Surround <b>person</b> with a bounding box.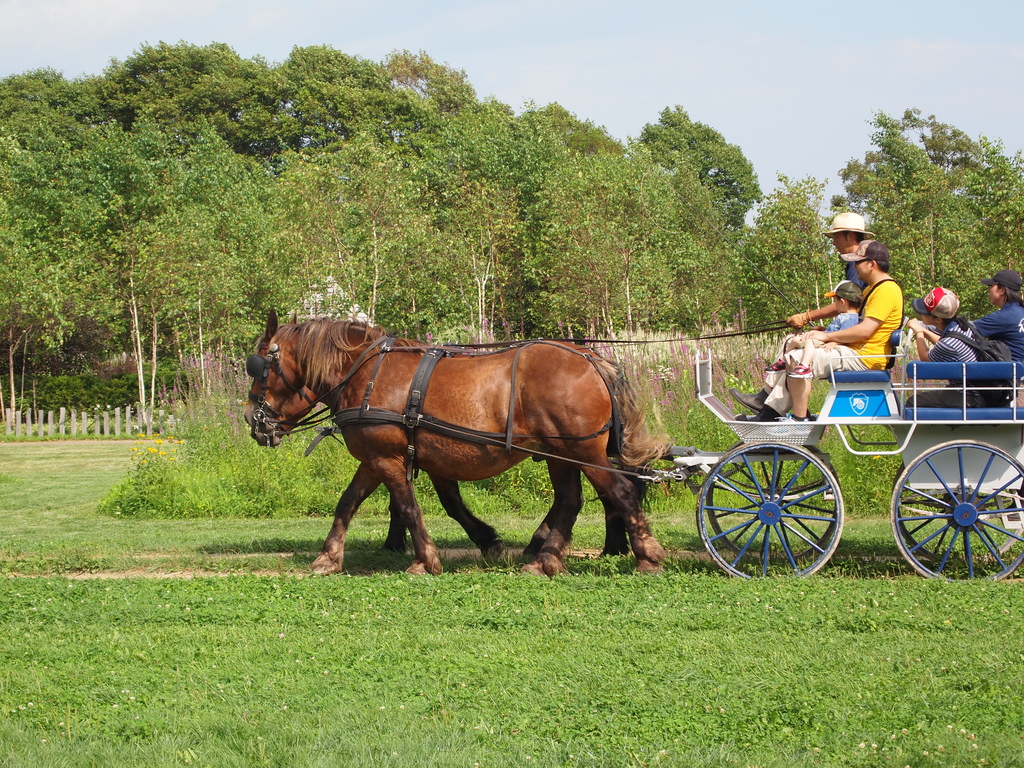
[left=724, top=204, right=907, bottom=417].
